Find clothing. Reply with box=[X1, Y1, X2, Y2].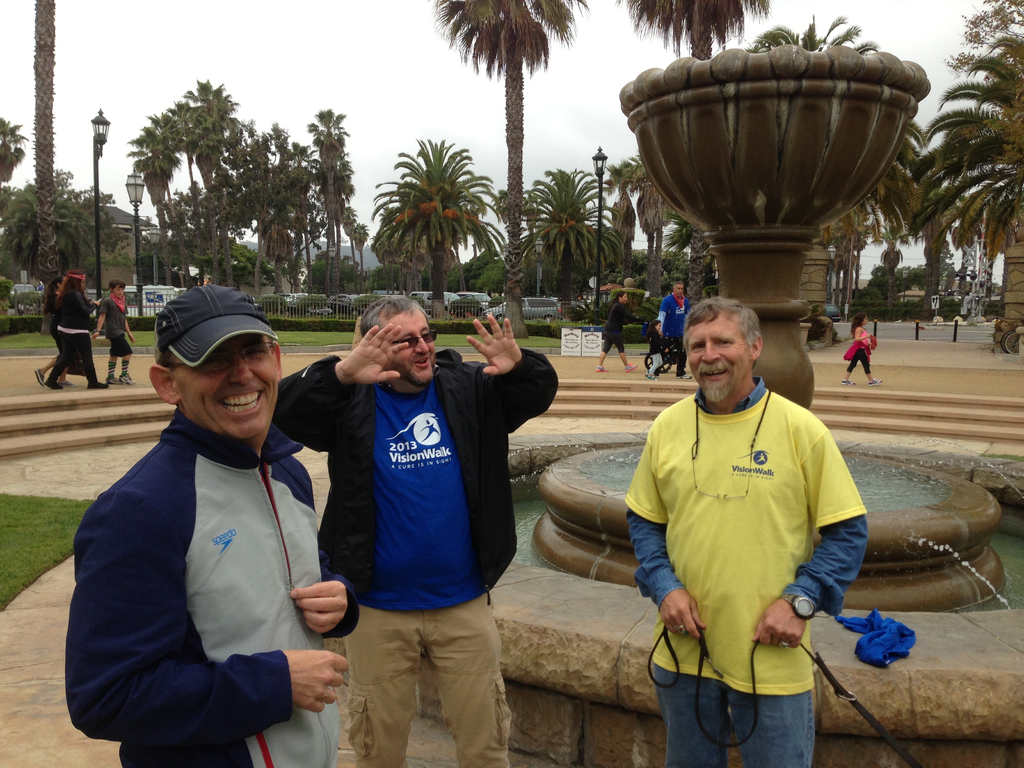
box=[650, 289, 694, 372].
